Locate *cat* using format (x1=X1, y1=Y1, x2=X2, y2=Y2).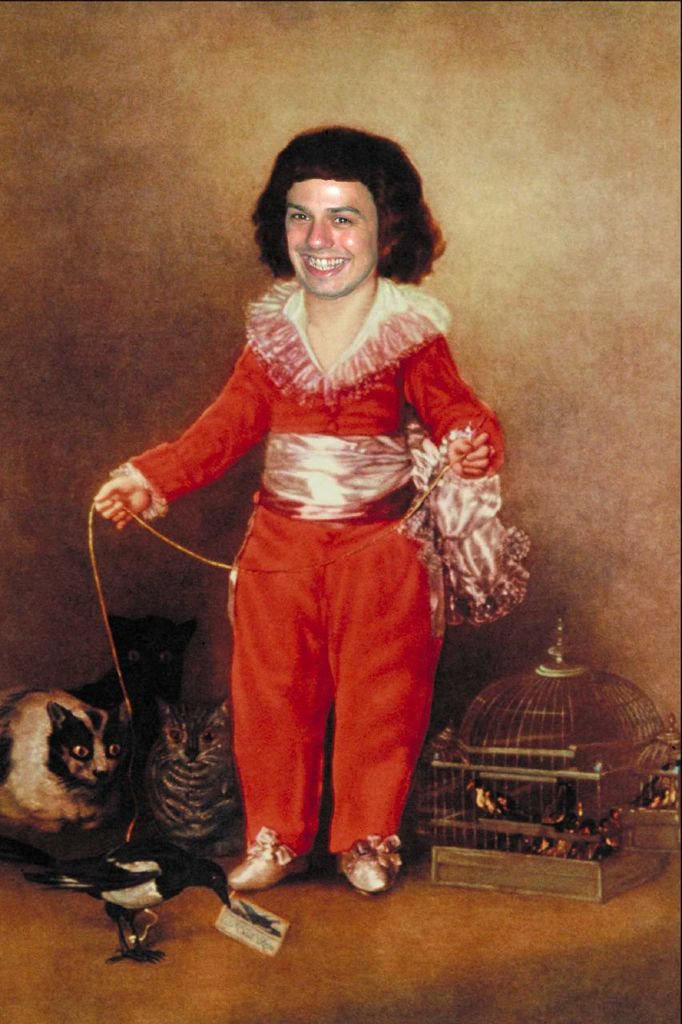
(x1=0, y1=680, x2=133, y2=856).
